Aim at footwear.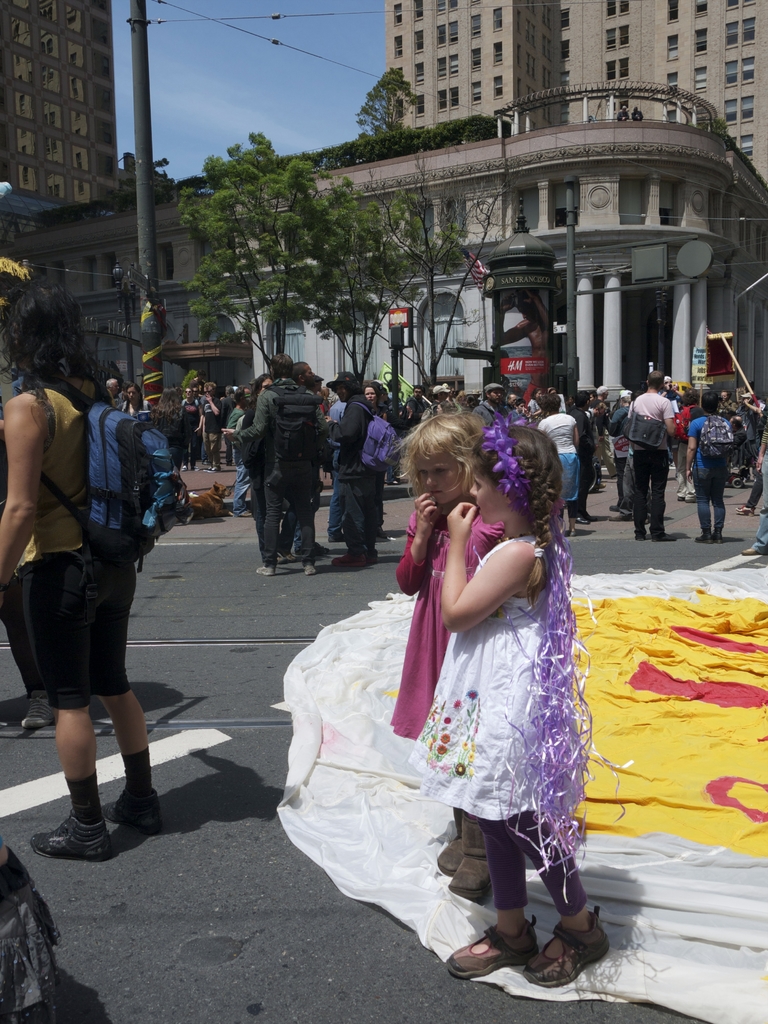
Aimed at select_region(691, 534, 710, 545).
